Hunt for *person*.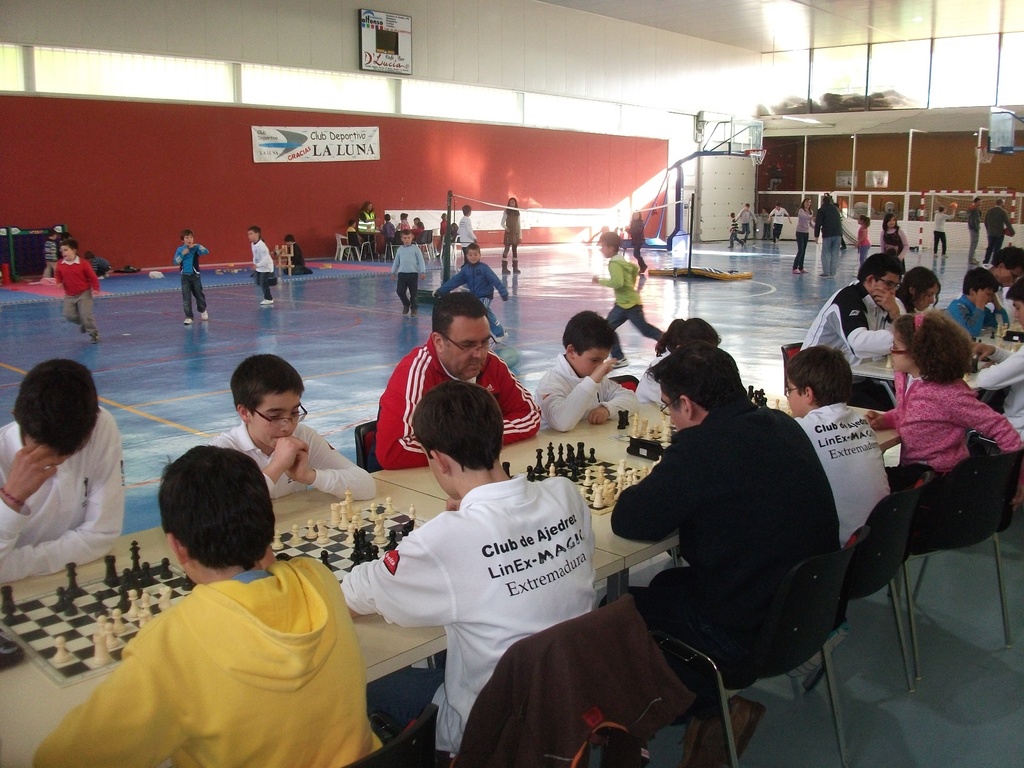
Hunted down at (441,241,515,340).
